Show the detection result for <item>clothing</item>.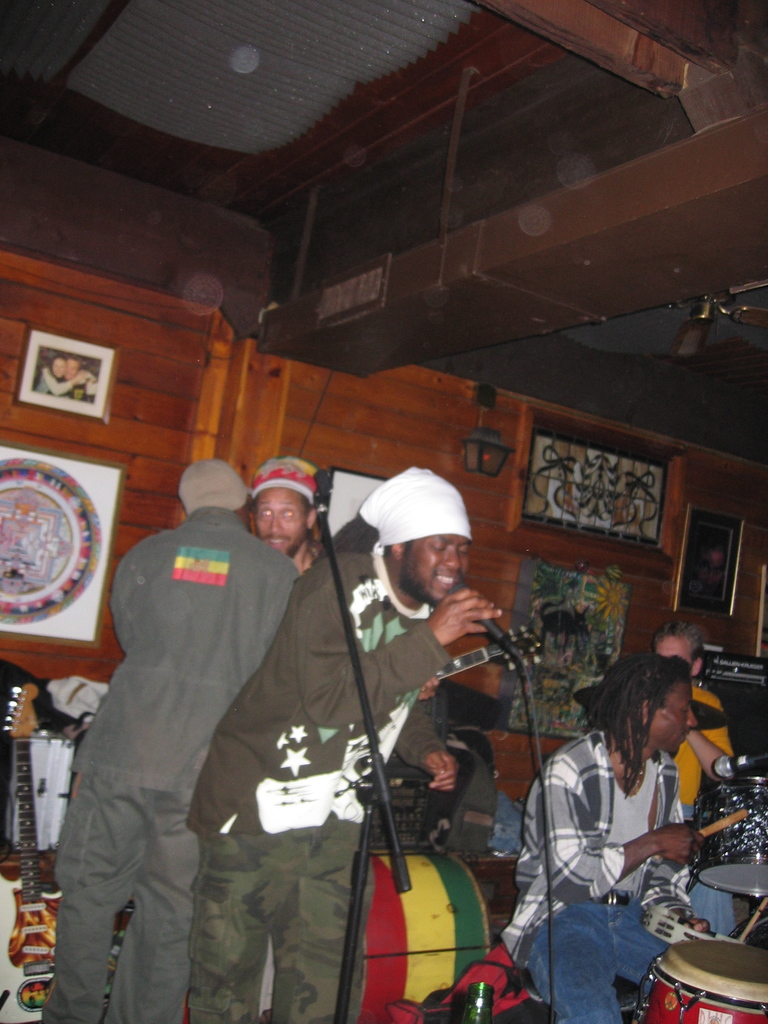
(504, 727, 693, 1016).
